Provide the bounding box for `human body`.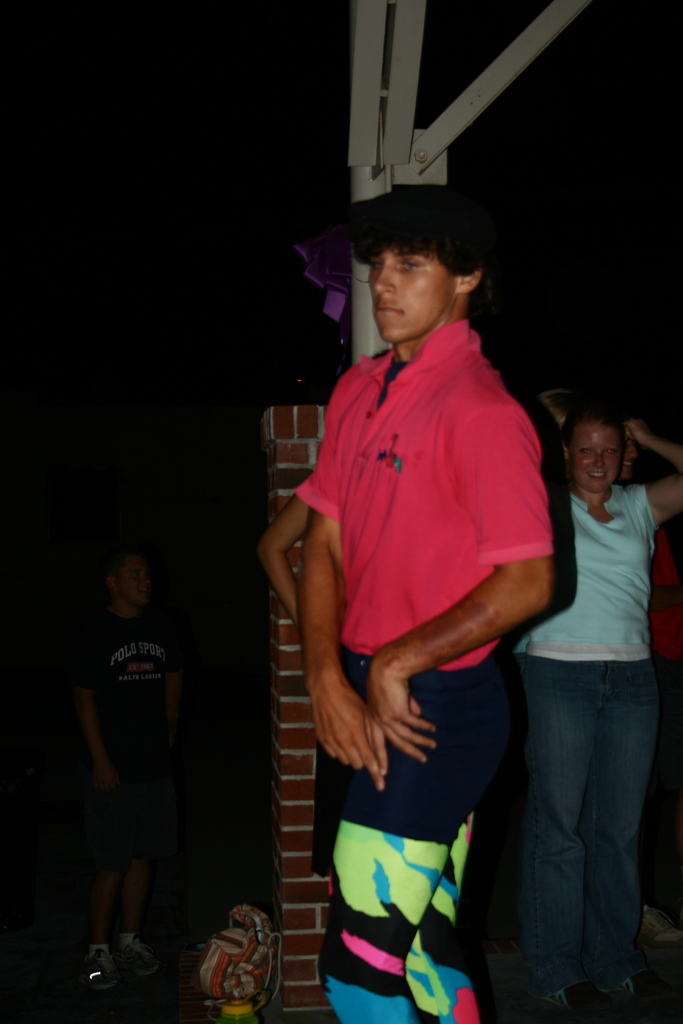
select_region(497, 397, 682, 1023).
